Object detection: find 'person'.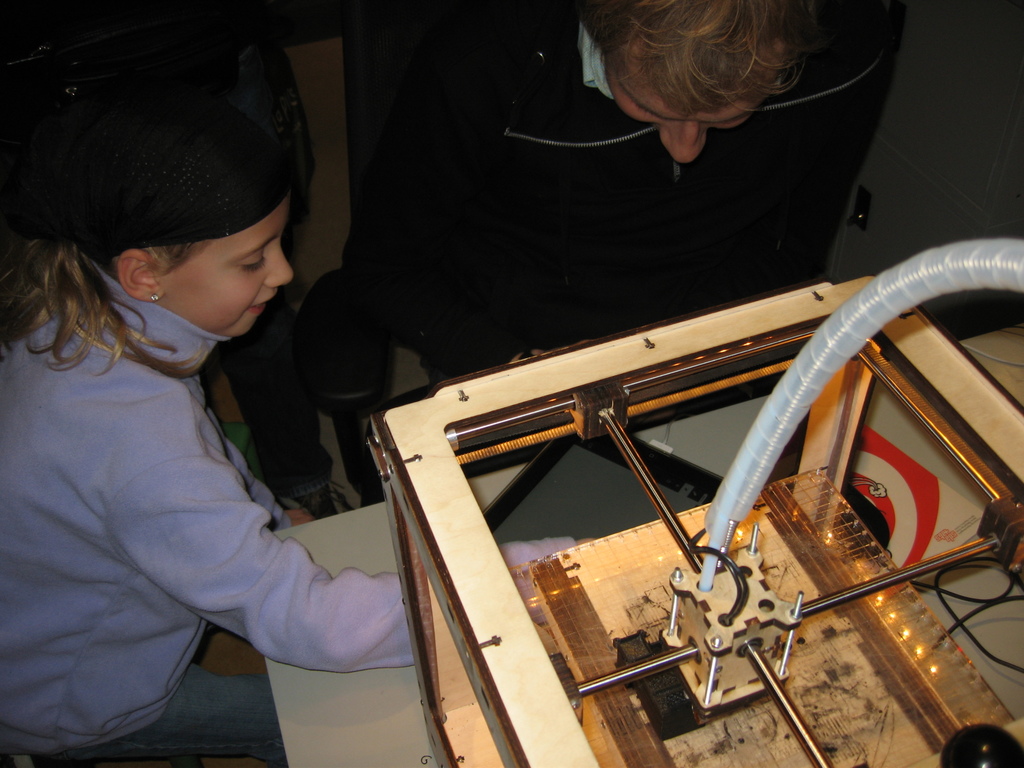
26,33,413,767.
